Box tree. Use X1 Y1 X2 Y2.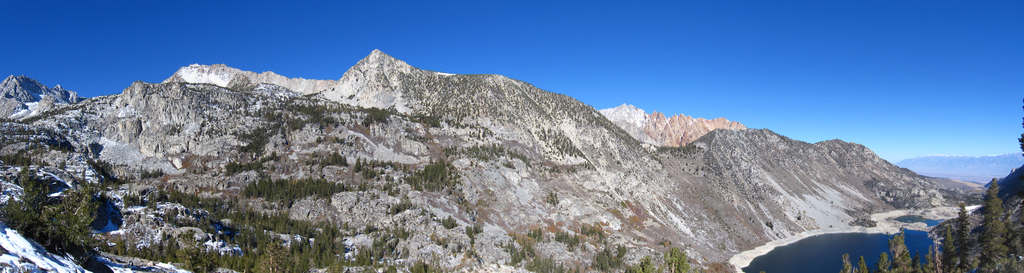
854 248 871 272.
